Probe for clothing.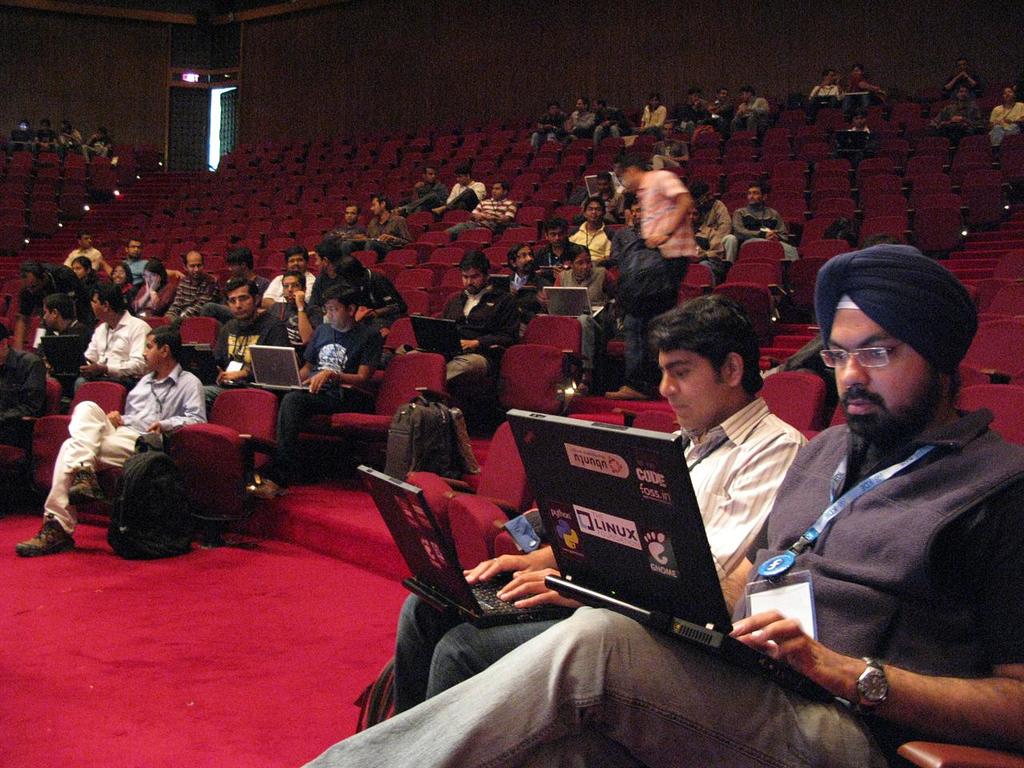
Probe result: <bbox>932, 98, 980, 128</bbox>.
